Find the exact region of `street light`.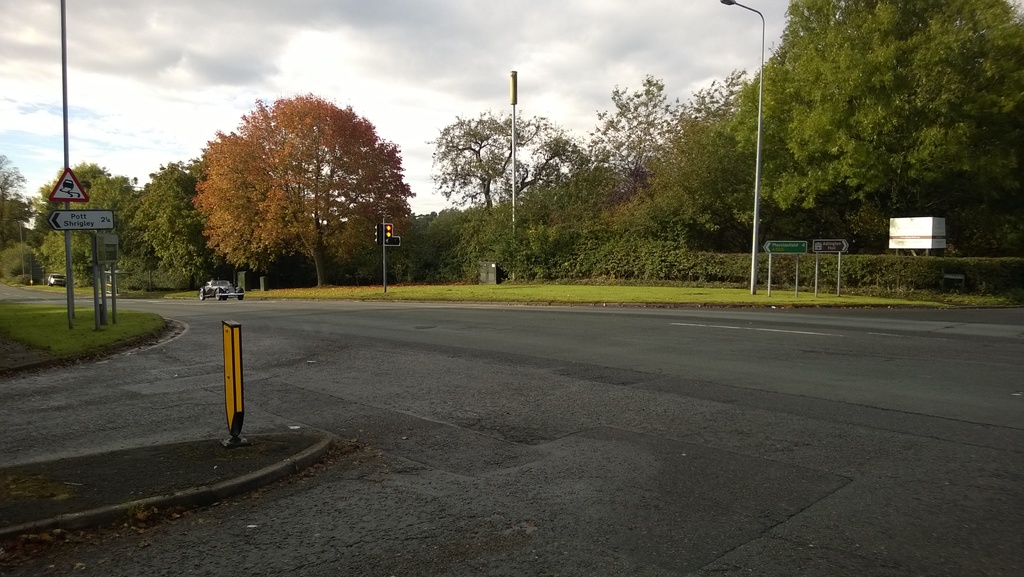
Exact region: pyautogui.locateOnScreen(719, 0, 768, 297).
